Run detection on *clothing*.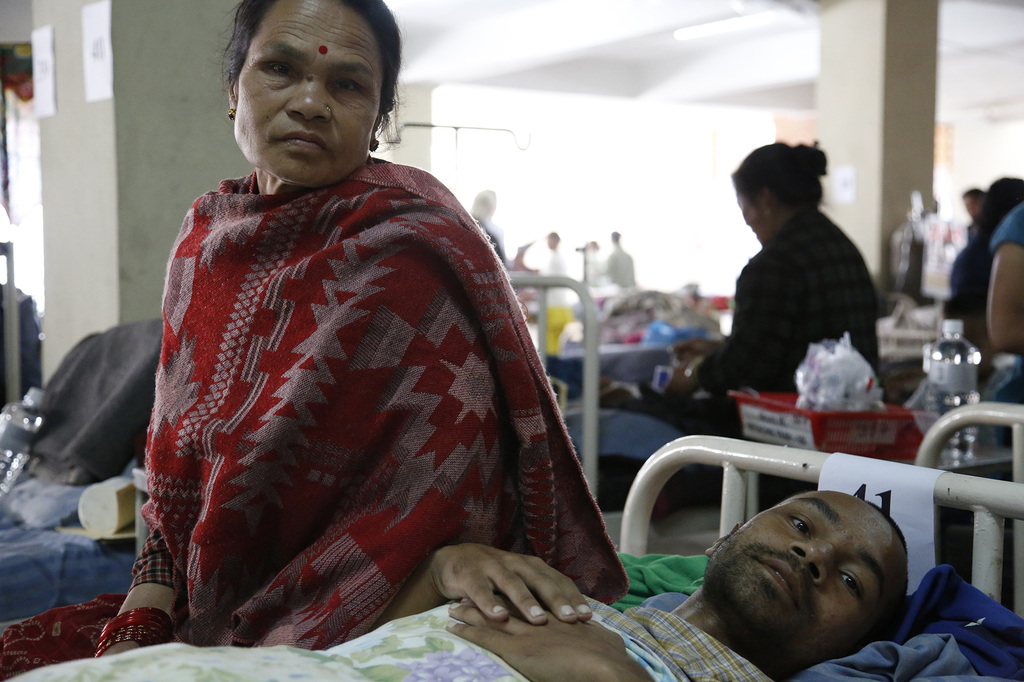
Result: bbox=[4, 587, 769, 681].
